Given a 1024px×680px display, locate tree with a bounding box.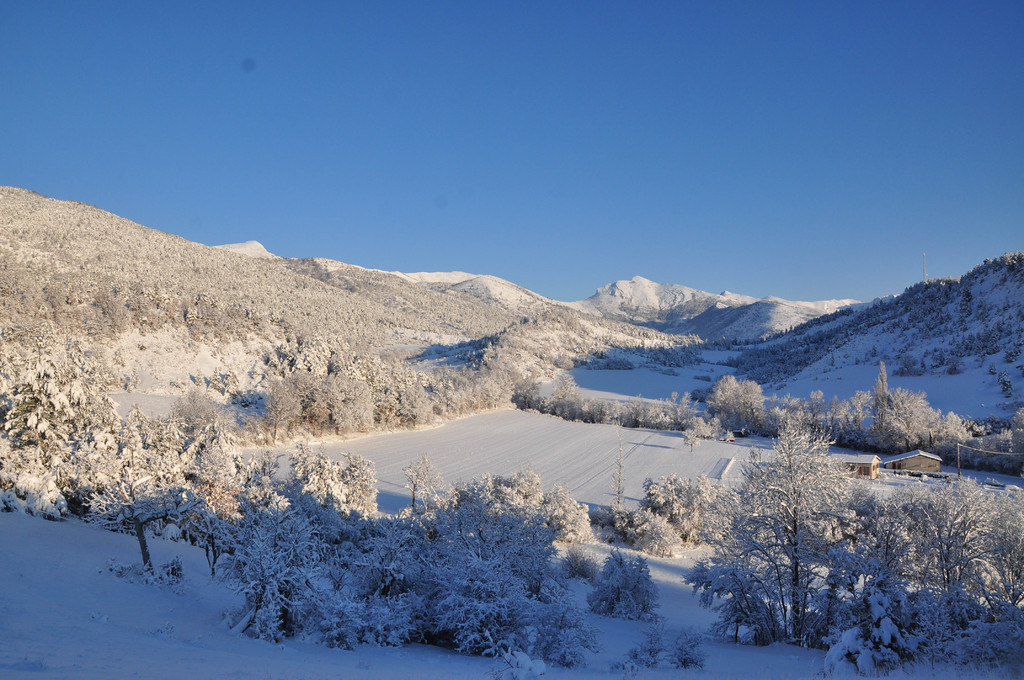
Located: [left=876, top=467, right=1023, bottom=658].
